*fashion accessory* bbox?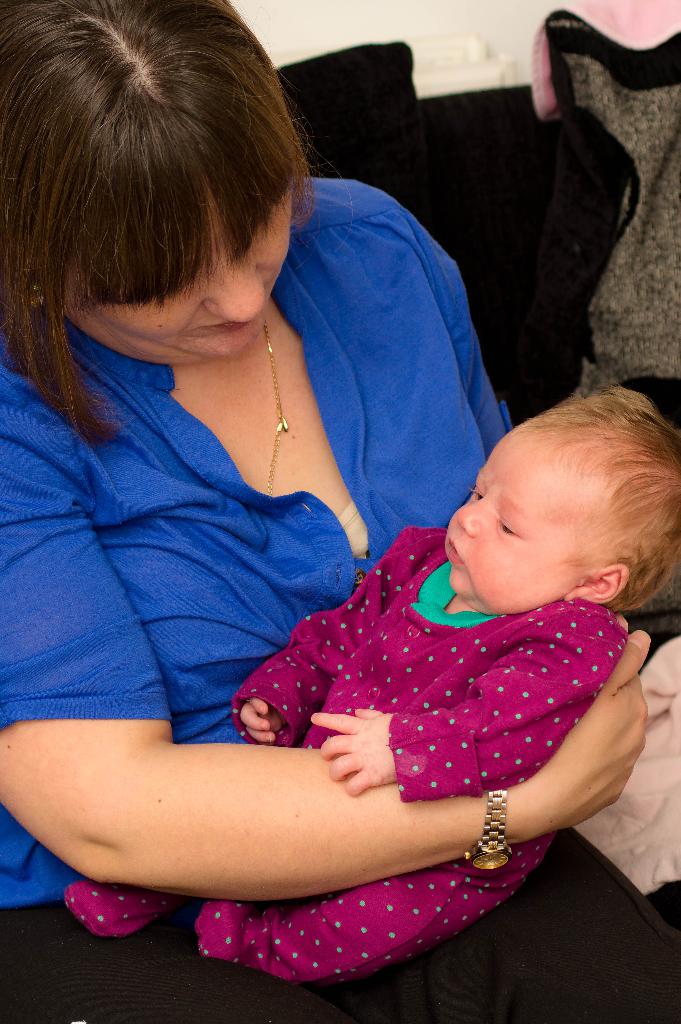
crop(466, 785, 511, 872)
